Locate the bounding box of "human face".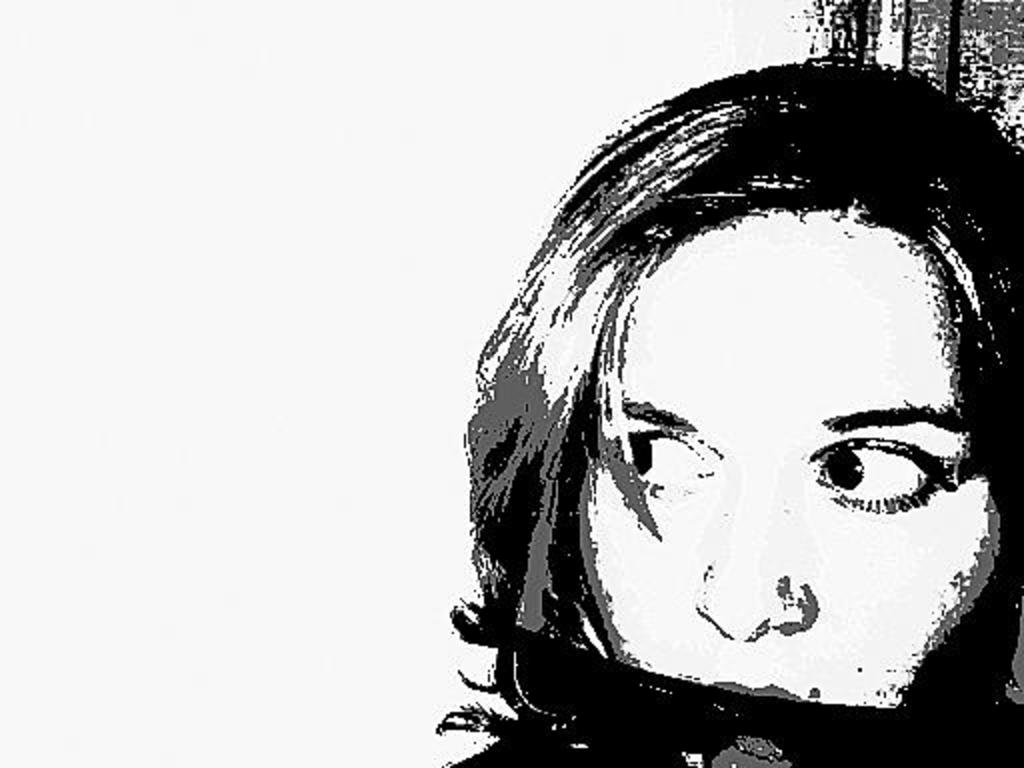
Bounding box: BBox(578, 212, 1000, 712).
